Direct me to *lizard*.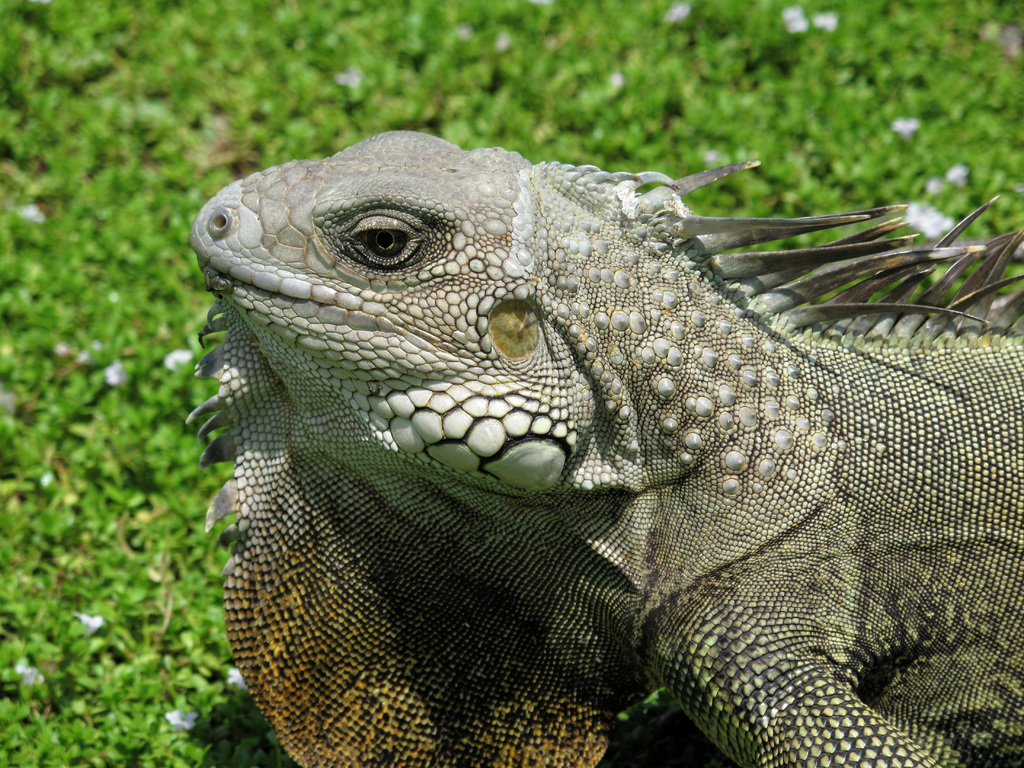
Direction: {"left": 186, "top": 93, "right": 994, "bottom": 747}.
